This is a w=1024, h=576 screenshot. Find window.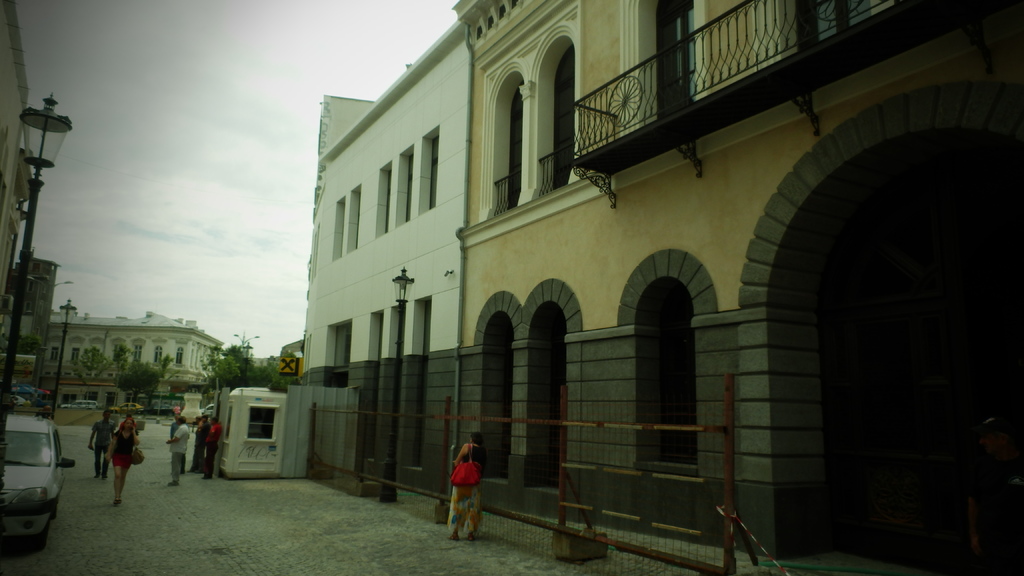
Bounding box: pyautogui.locateOnScreen(30, 262, 42, 275).
